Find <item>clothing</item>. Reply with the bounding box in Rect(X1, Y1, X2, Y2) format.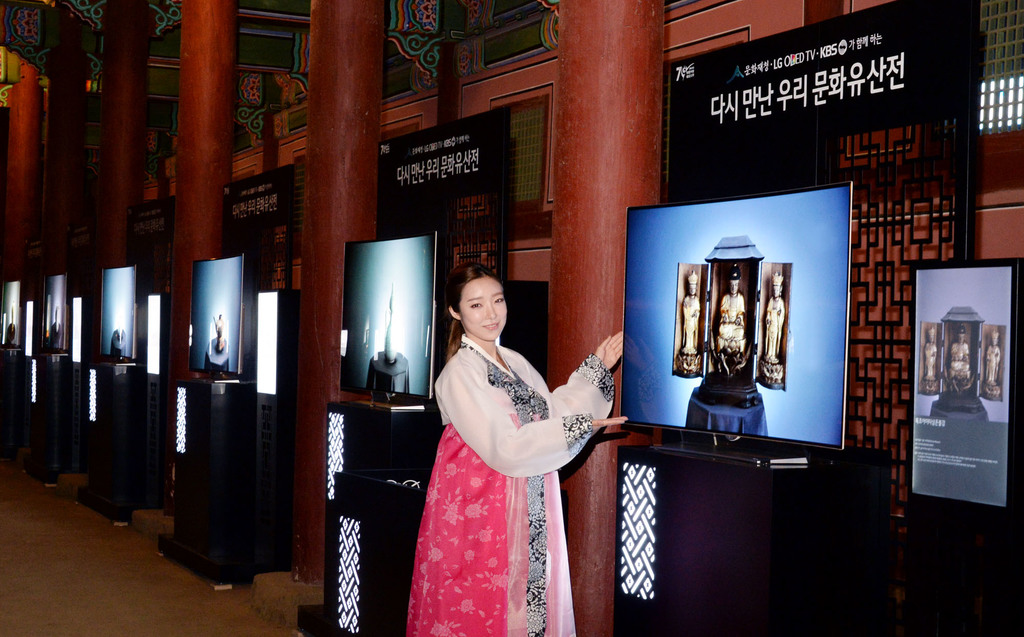
Rect(717, 294, 747, 343).
